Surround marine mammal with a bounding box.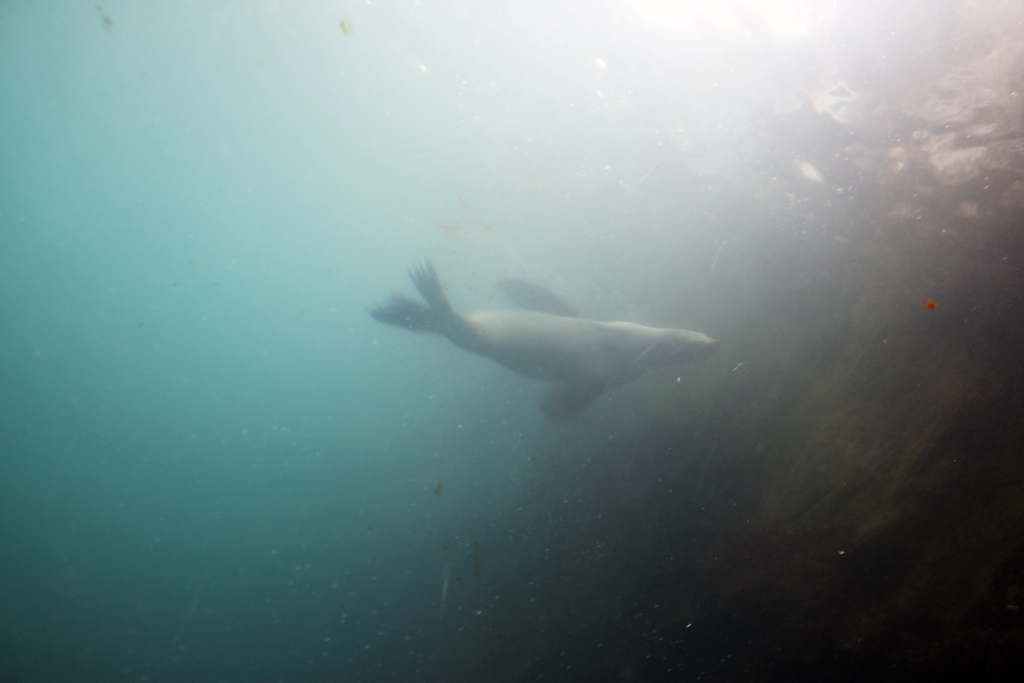
374/265/725/415.
